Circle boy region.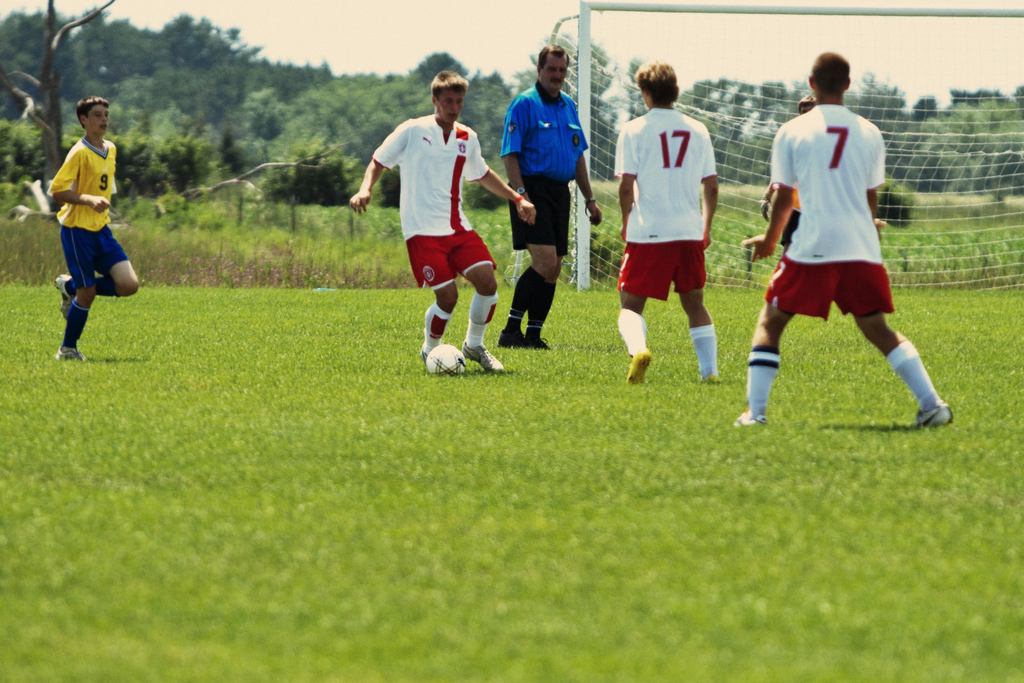
Region: rect(351, 72, 538, 375).
